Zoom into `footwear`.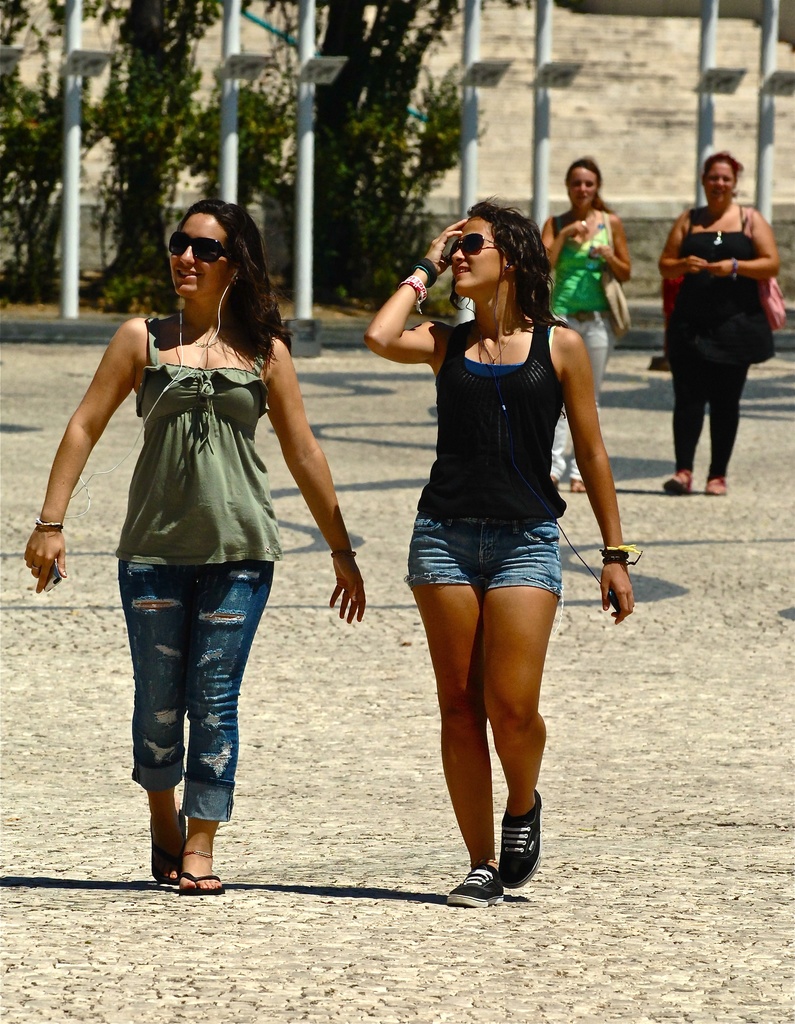
Zoom target: 179,872,227,897.
